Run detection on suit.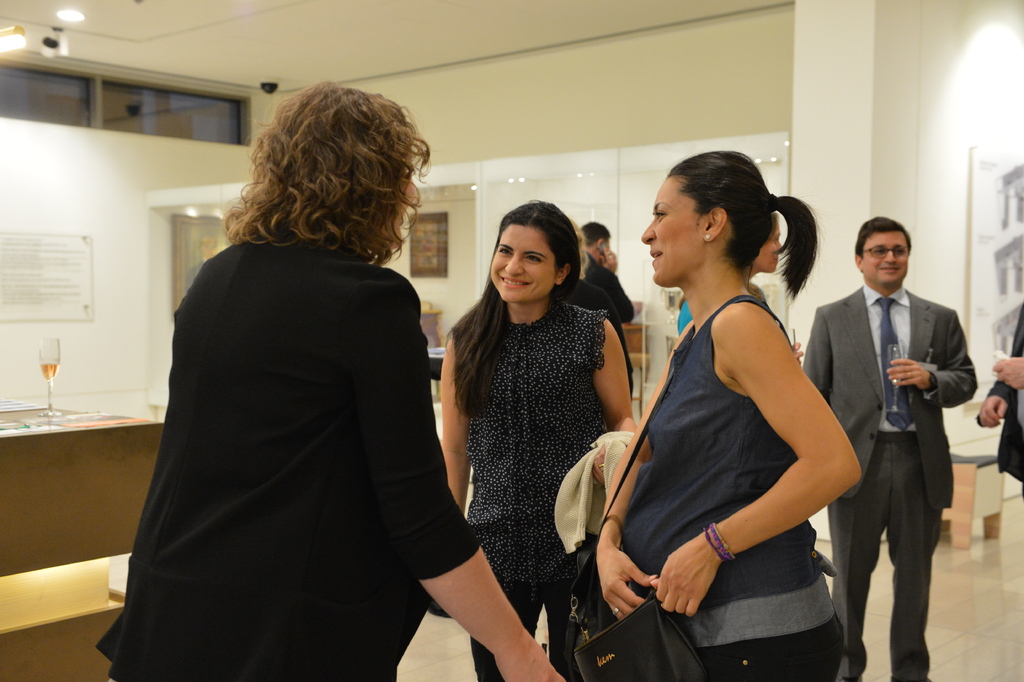
Result: rect(827, 219, 989, 681).
